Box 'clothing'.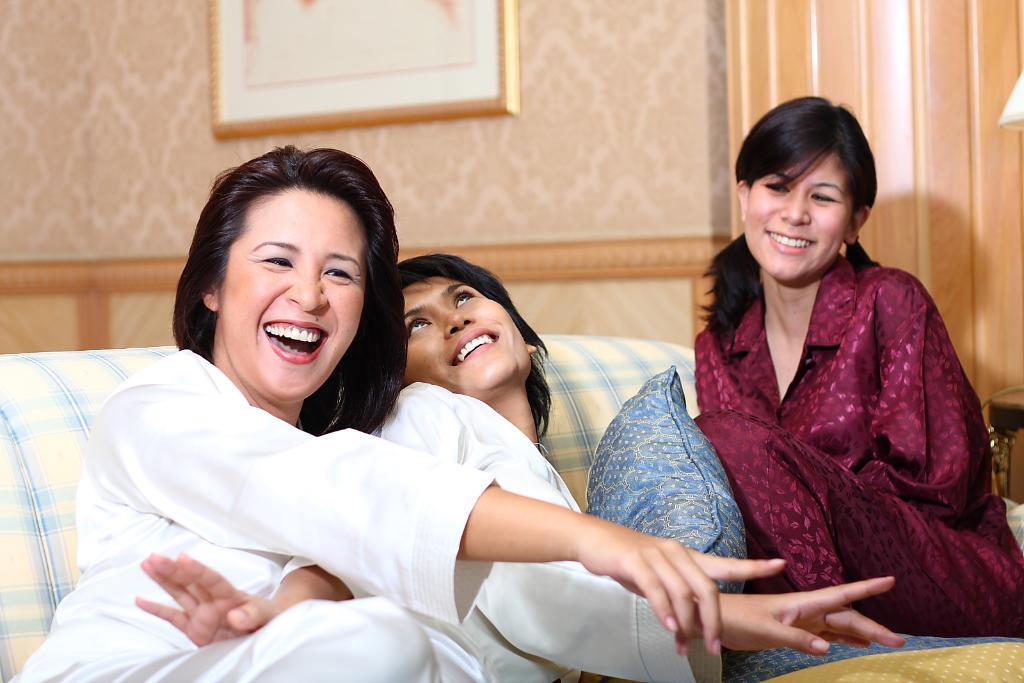
[x1=6, y1=325, x2=506, y2=682].
